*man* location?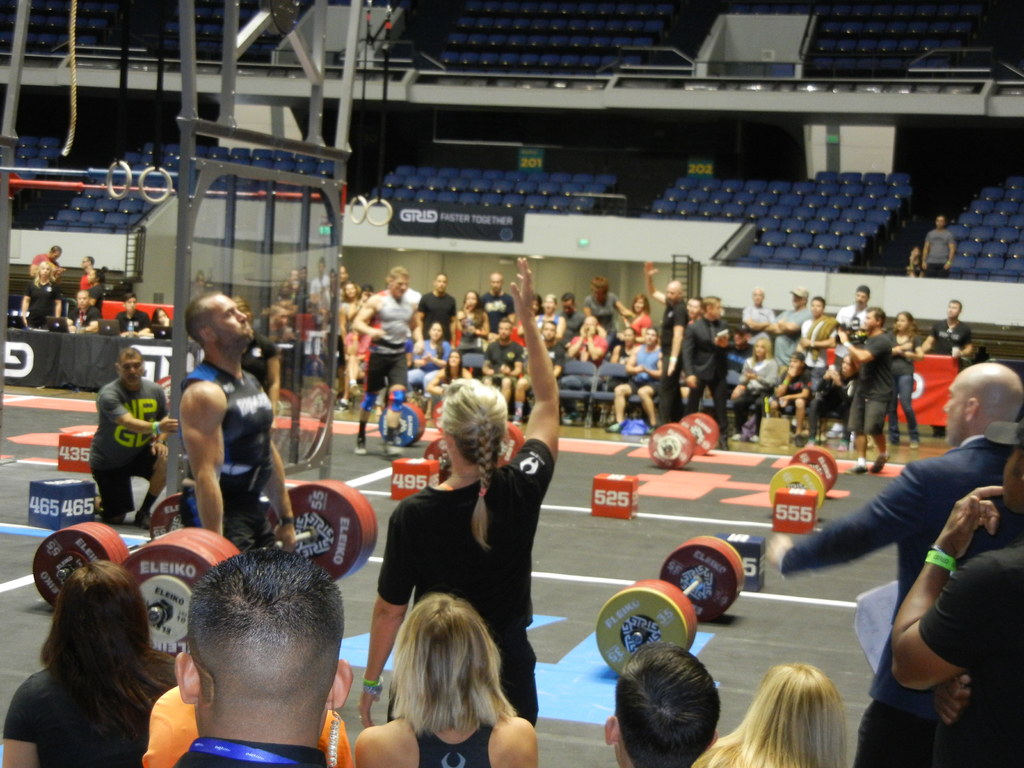
pyautogui.locateOnScreen(895, 405, 1023, 767)
